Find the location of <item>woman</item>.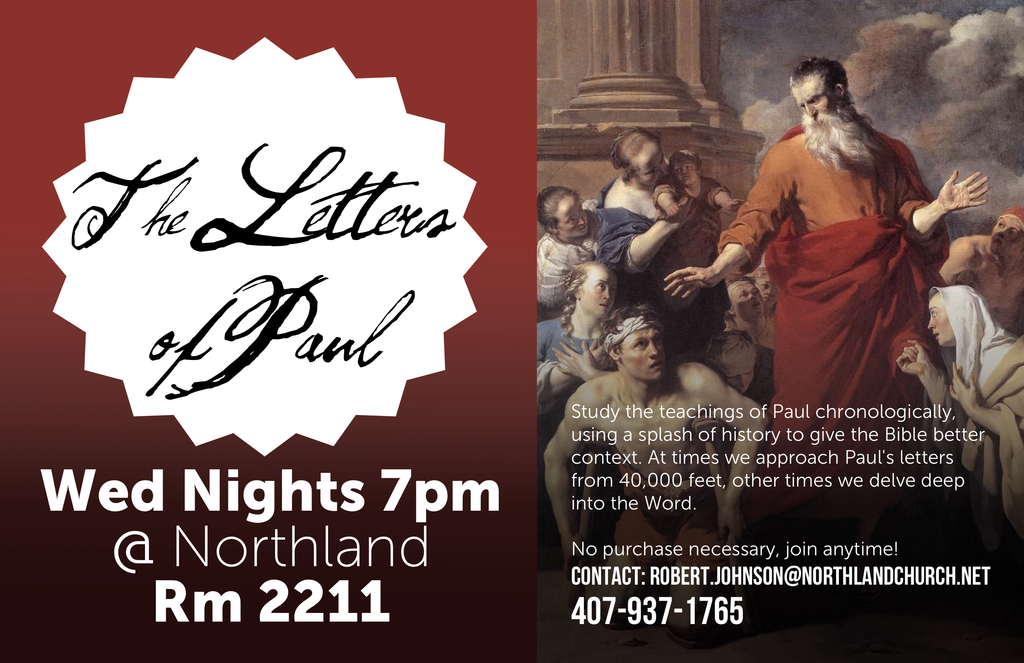
Location: rect(739, 259, 785, 303).
